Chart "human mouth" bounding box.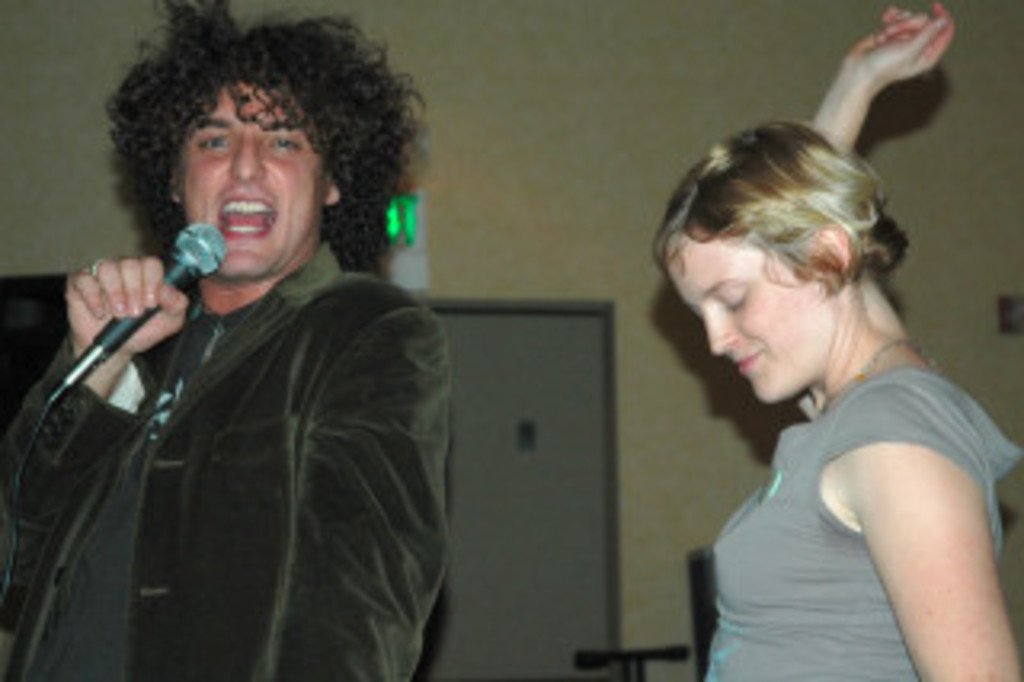
Charted: Rect(211, 186, 291, 259).
